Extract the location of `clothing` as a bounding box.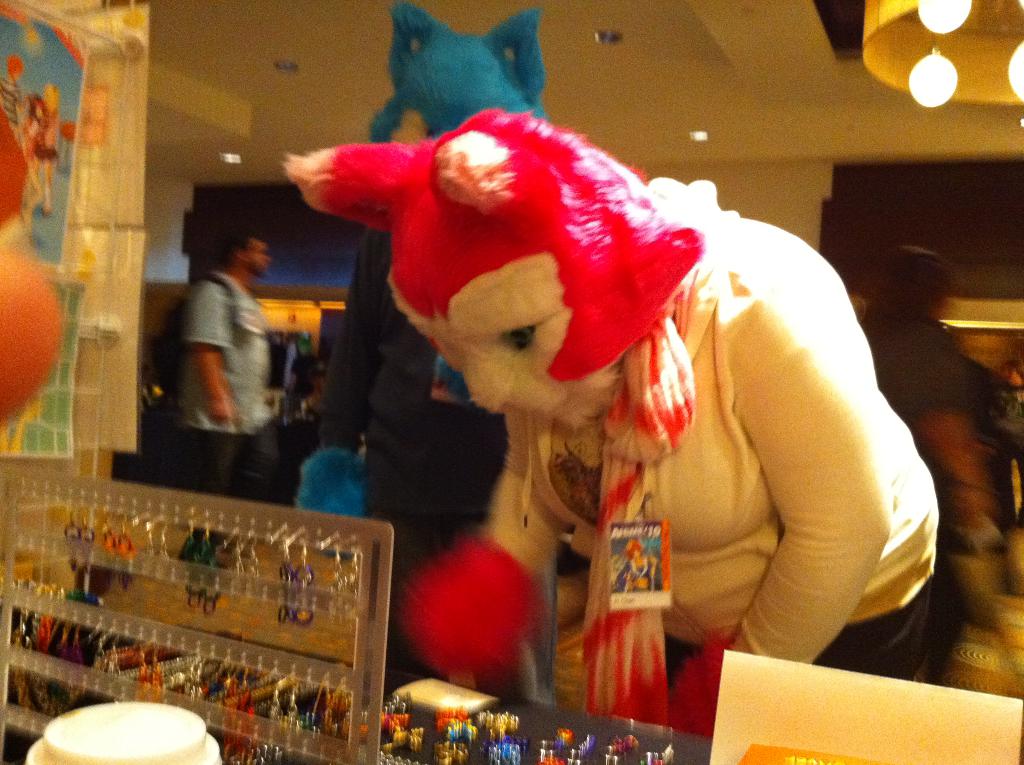
<bbox>321, 230, 511, 664</bbox>.
